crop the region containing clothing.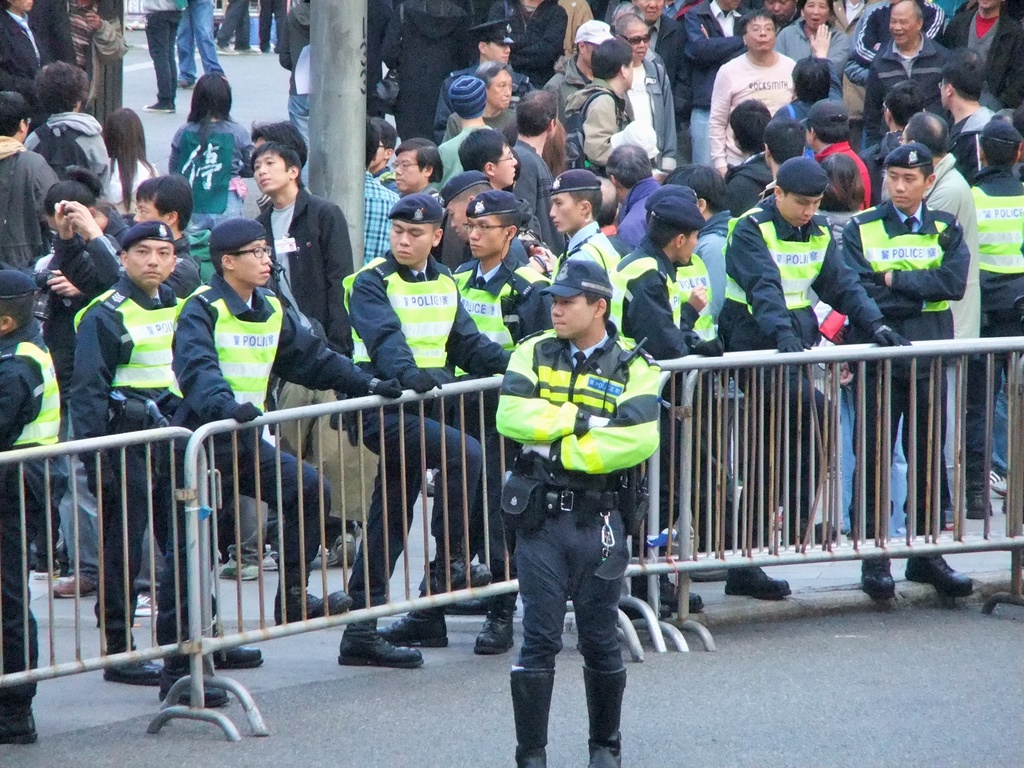
Crop region: <bbox>945, 0, 1023, 111</bbox>.
